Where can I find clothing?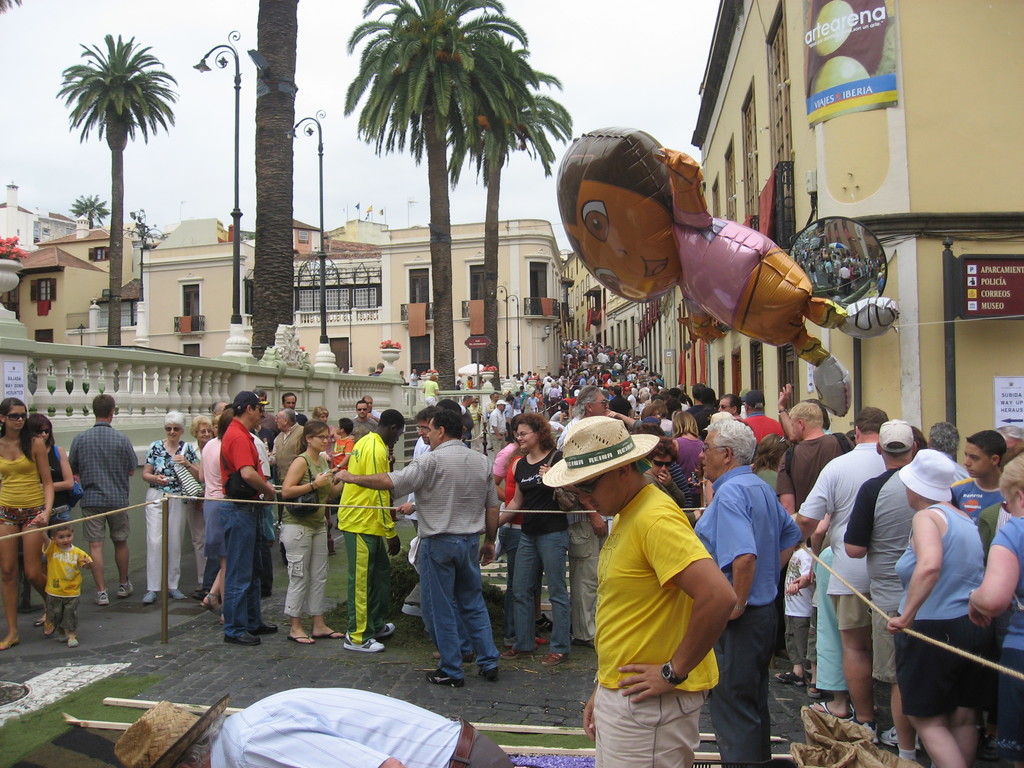
You can find it at <box>296,408,303,420</box>.
